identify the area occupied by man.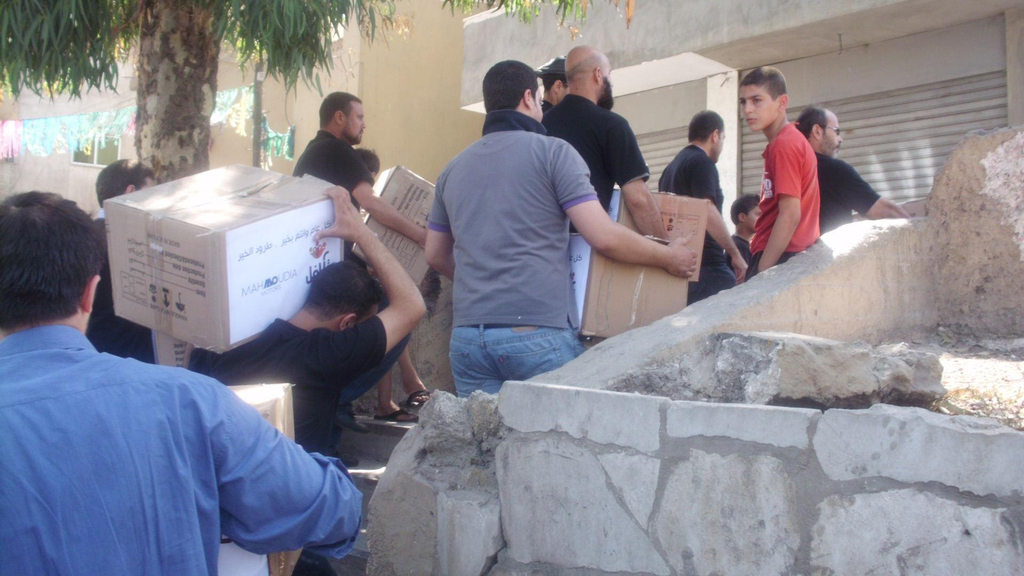
Area: {"x1": 184, "y1": 181, "x2": 421, "y2": 575}.
